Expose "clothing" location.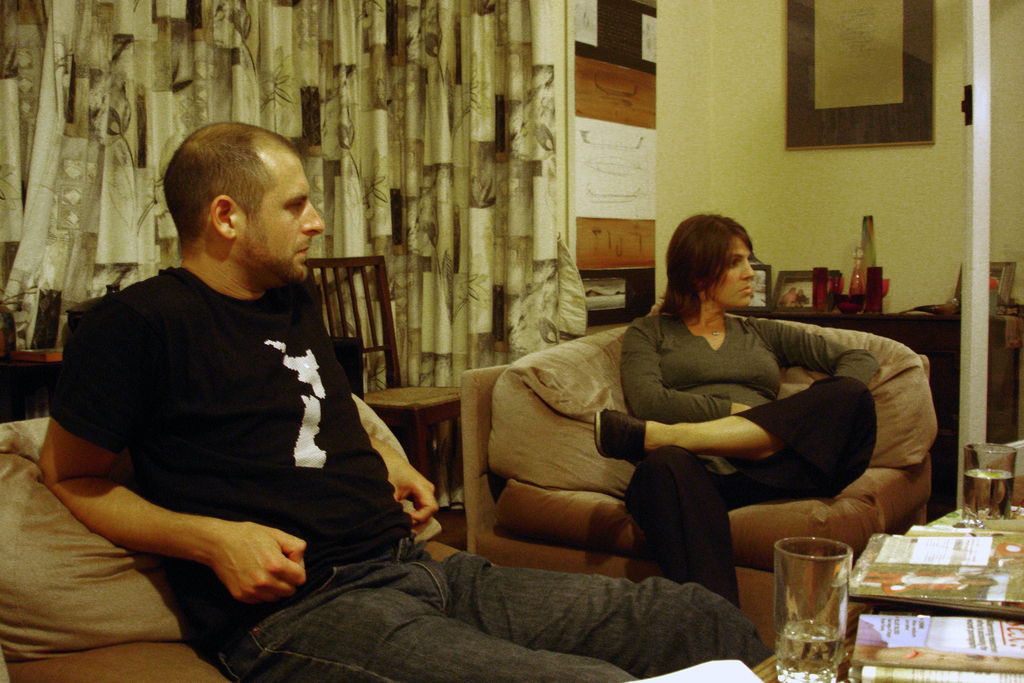
Exposed at locate(620, 310, 891, 614).
